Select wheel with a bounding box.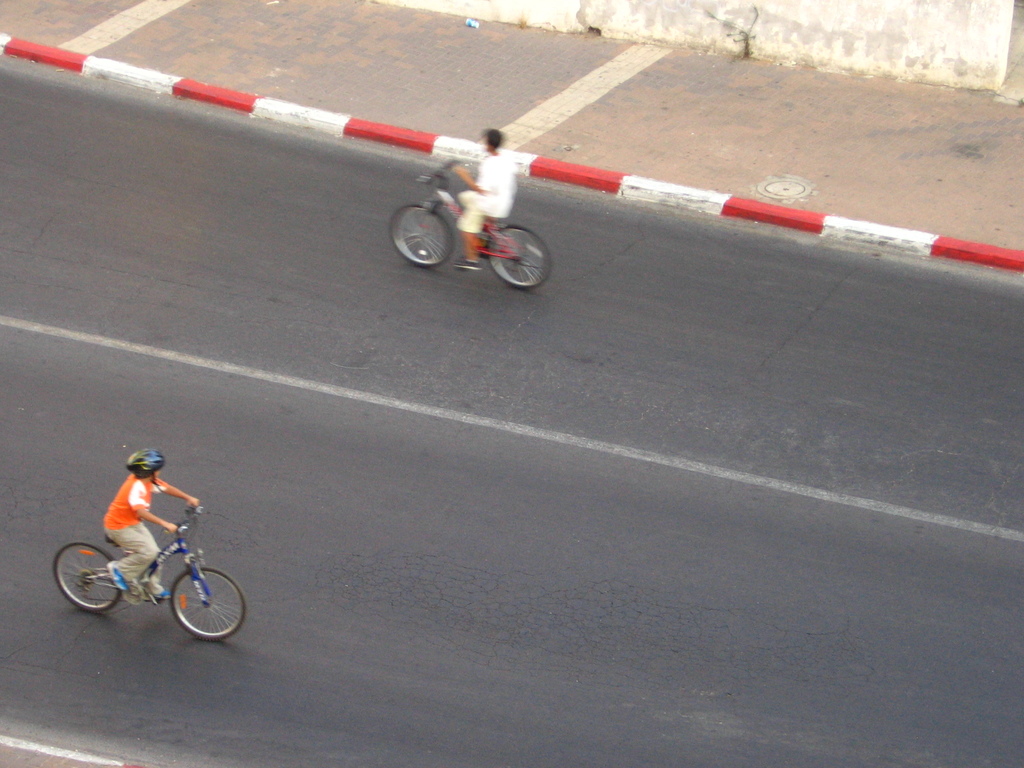
[left=52, top=536, right=122, bottom=611].
